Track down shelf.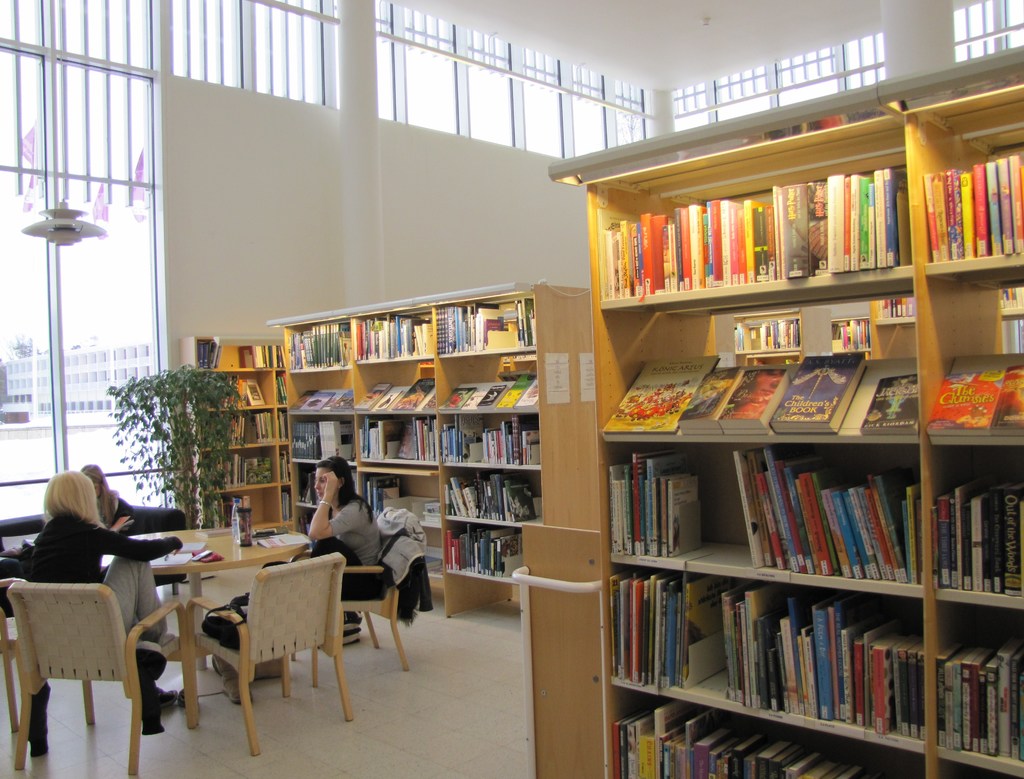
Tracked to 605 680 934 778.
